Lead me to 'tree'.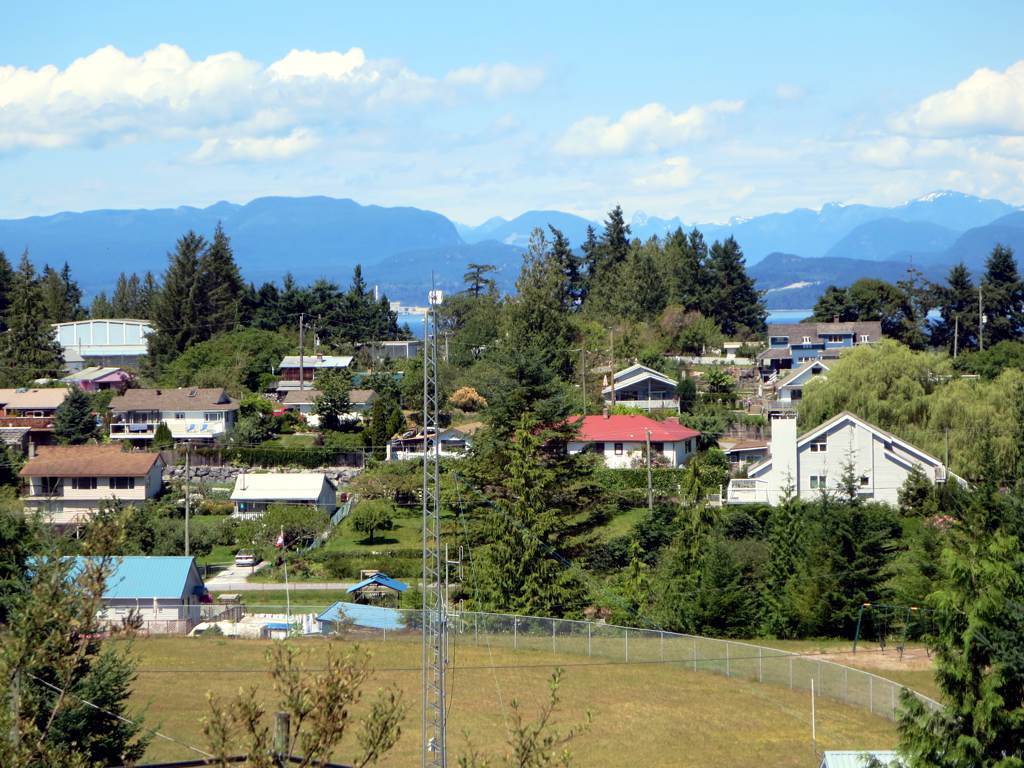
Lead to (left=464, top=668, right=593, bottom=767).
